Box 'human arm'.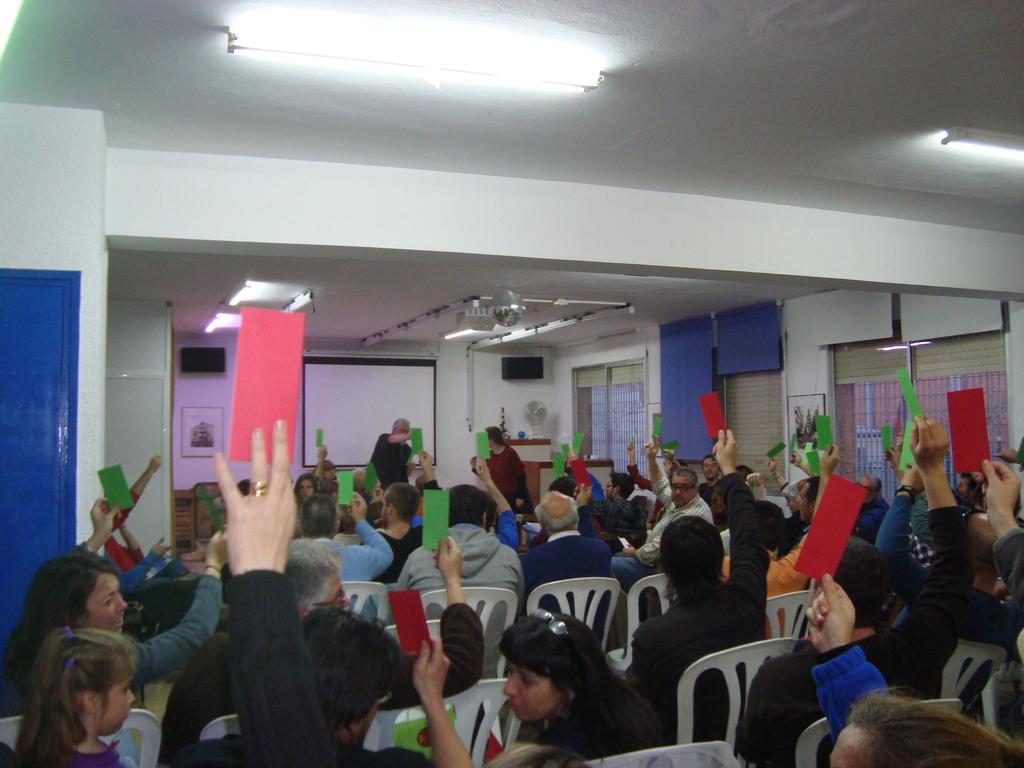
639/433/669/505.
